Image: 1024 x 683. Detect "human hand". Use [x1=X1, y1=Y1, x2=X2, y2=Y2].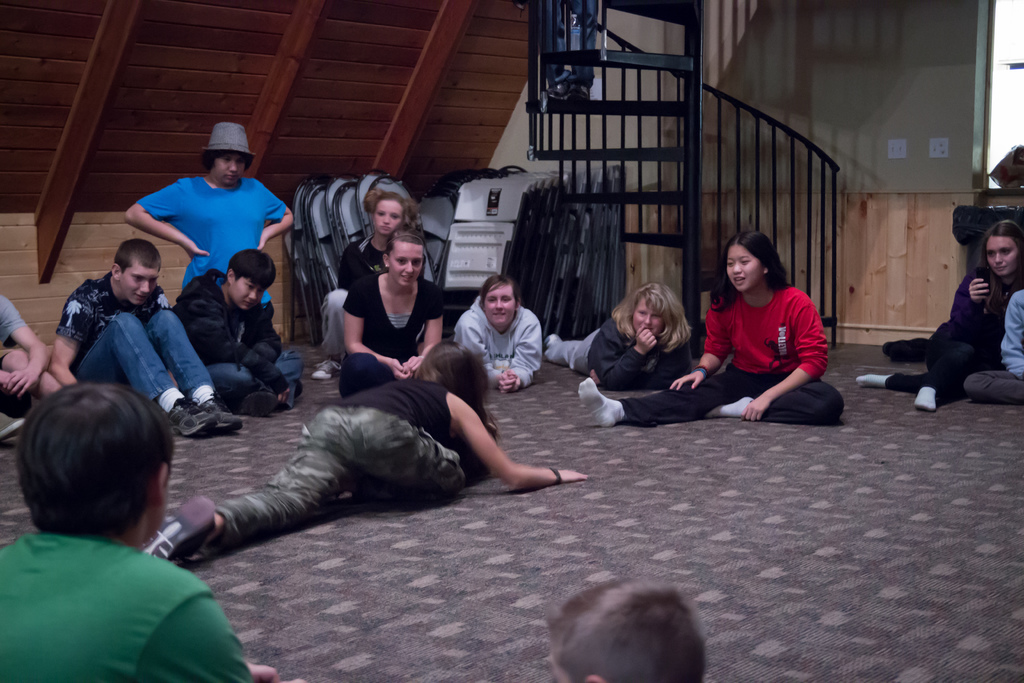
[x1=968, y1=276, x2=988, y2=304].
